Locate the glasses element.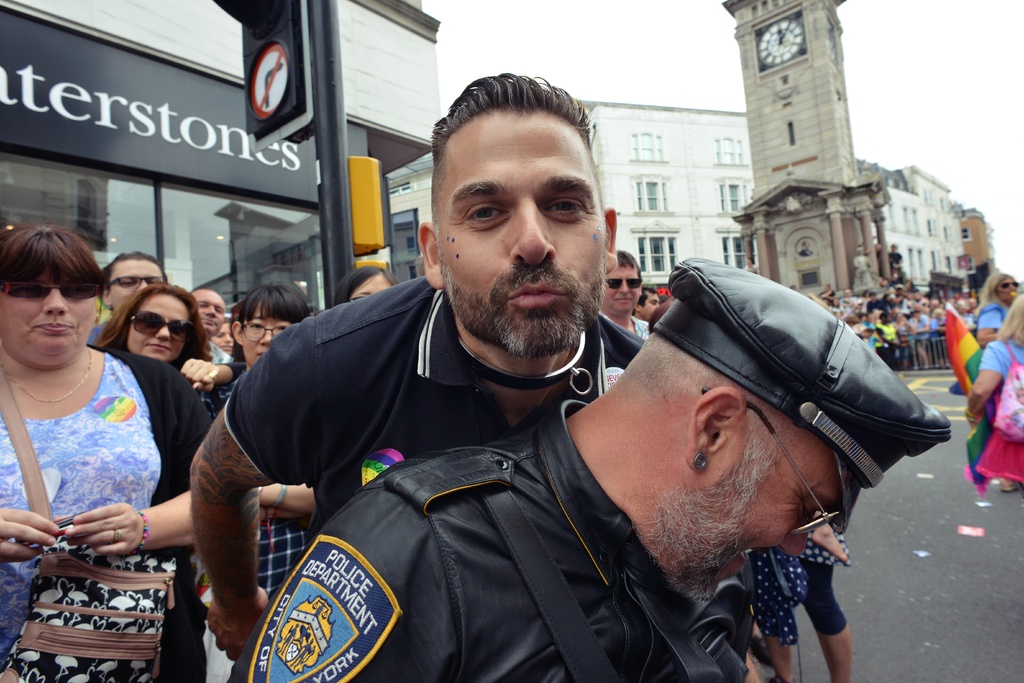
Element bbox: box(106, 277, 166, 290).
